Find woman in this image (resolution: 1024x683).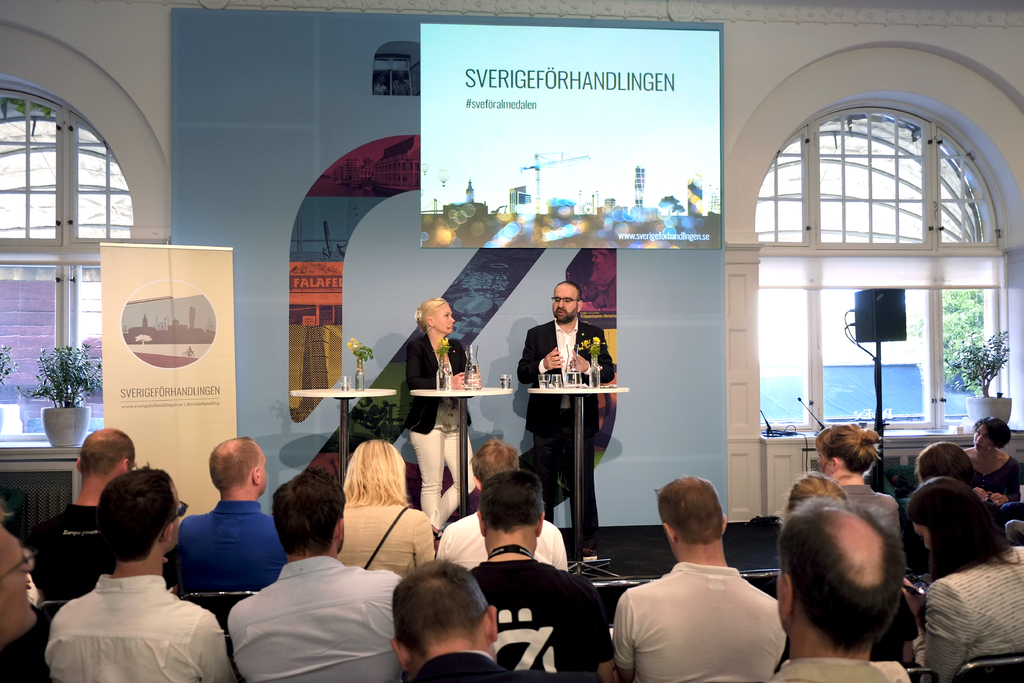
786:472:851:514.
